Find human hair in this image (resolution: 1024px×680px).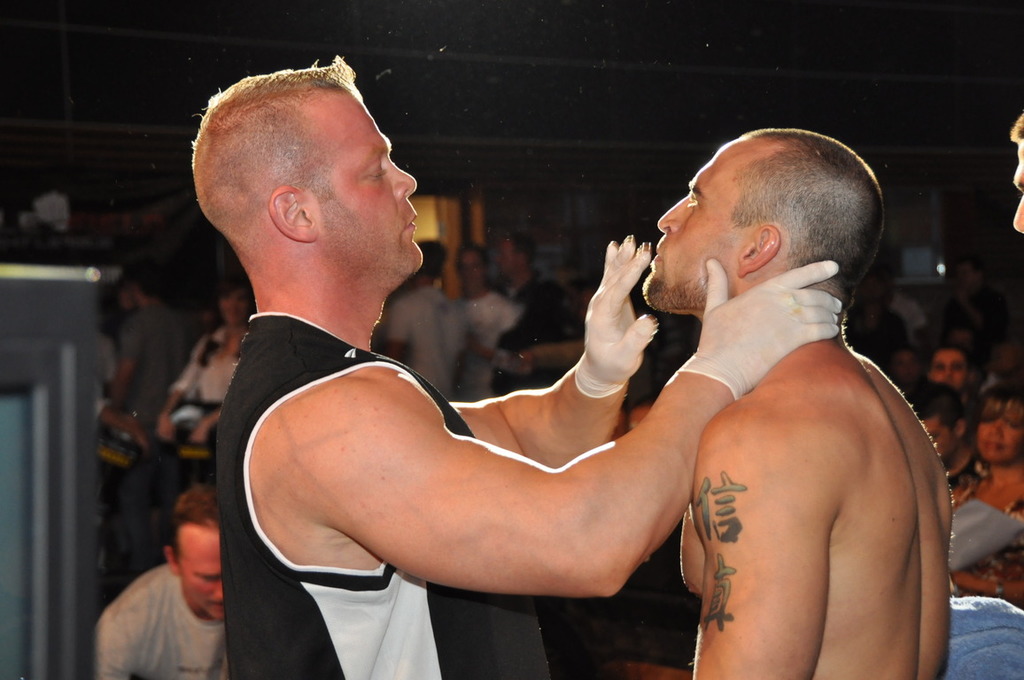
(165,476,215,558).
